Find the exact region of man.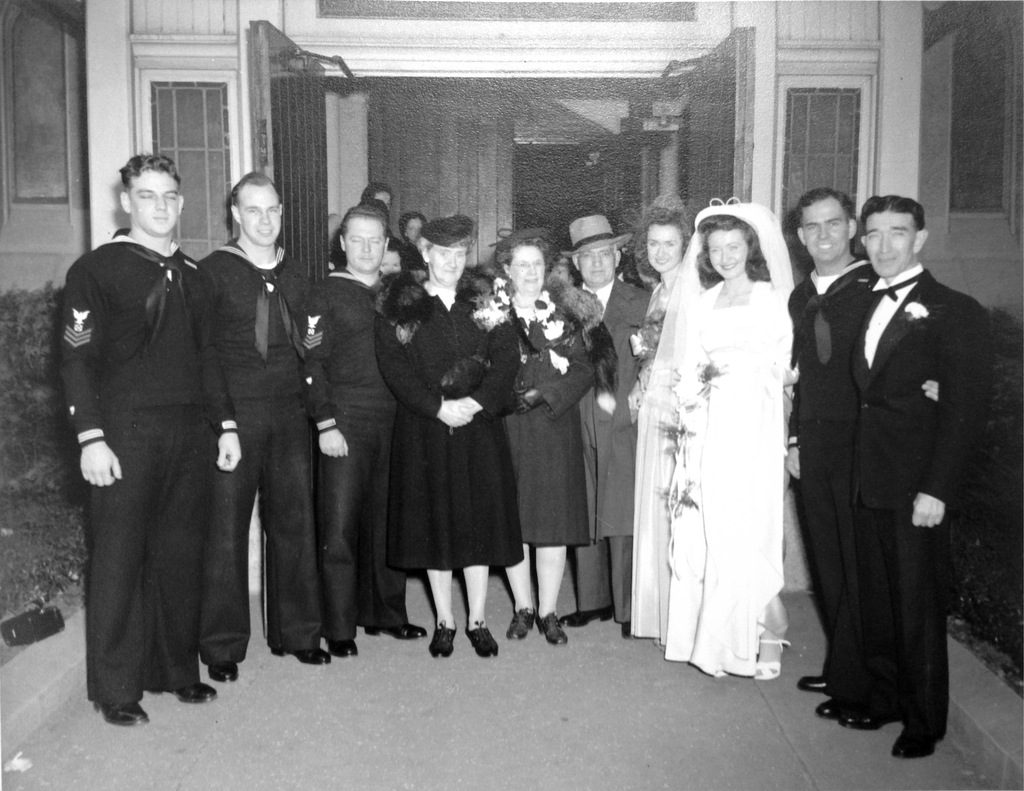
Exact region: <box>560,214,654,640</box>.
